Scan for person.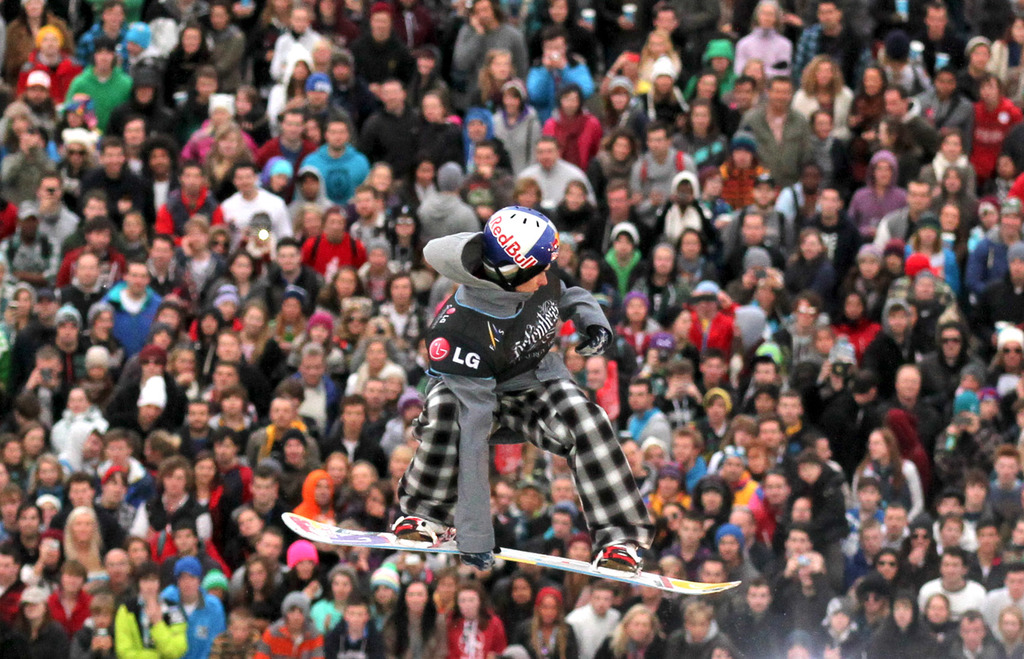
Scan result: region(162, 21, 217, 87).
